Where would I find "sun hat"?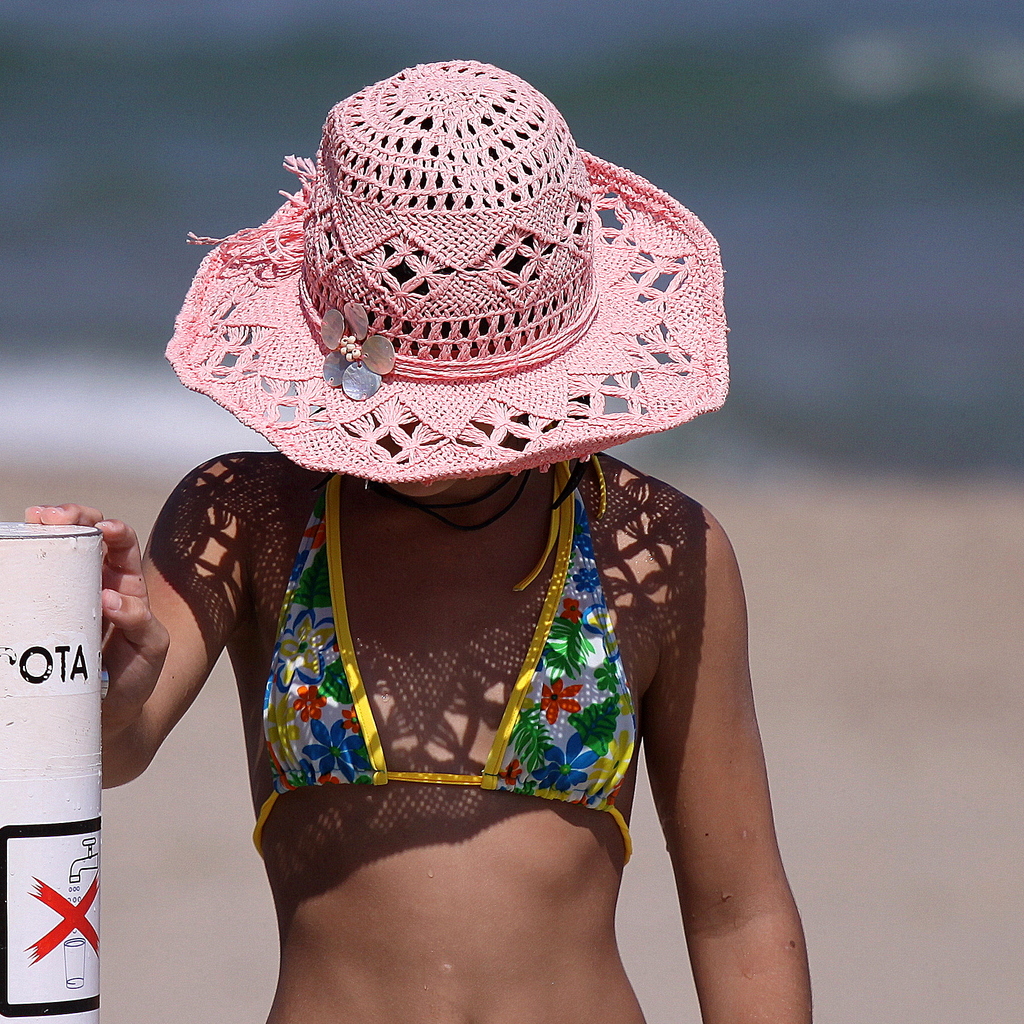
At 160/59/732/488.
